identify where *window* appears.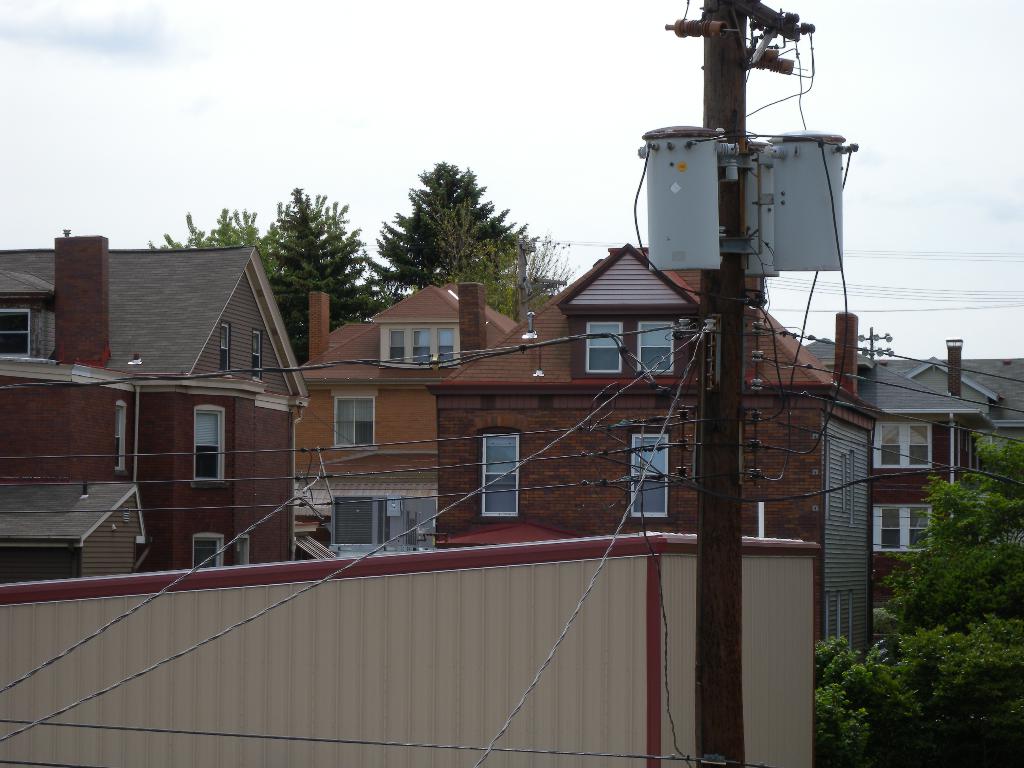
Appears at [876, 423, 931, 471].
